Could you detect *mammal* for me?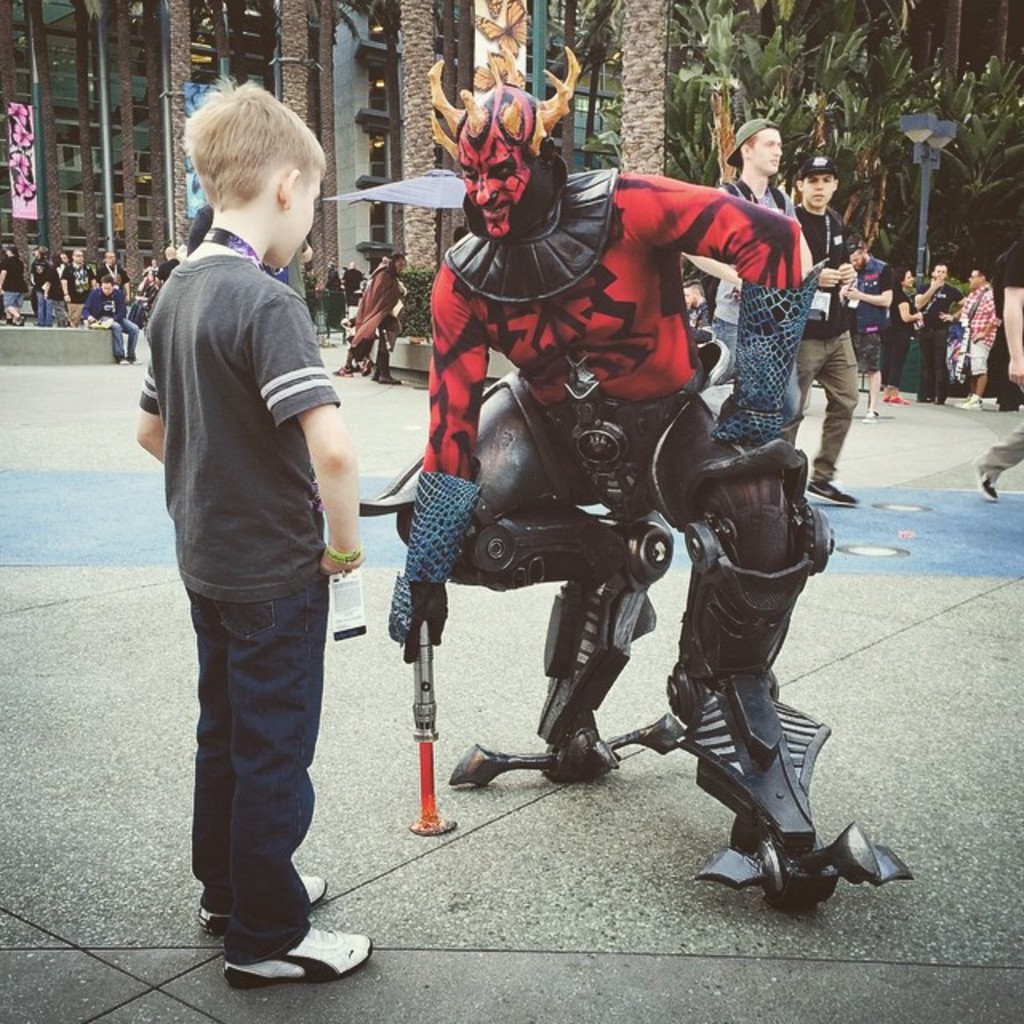
Detection result: select_region(880, 258, 910, 403).
